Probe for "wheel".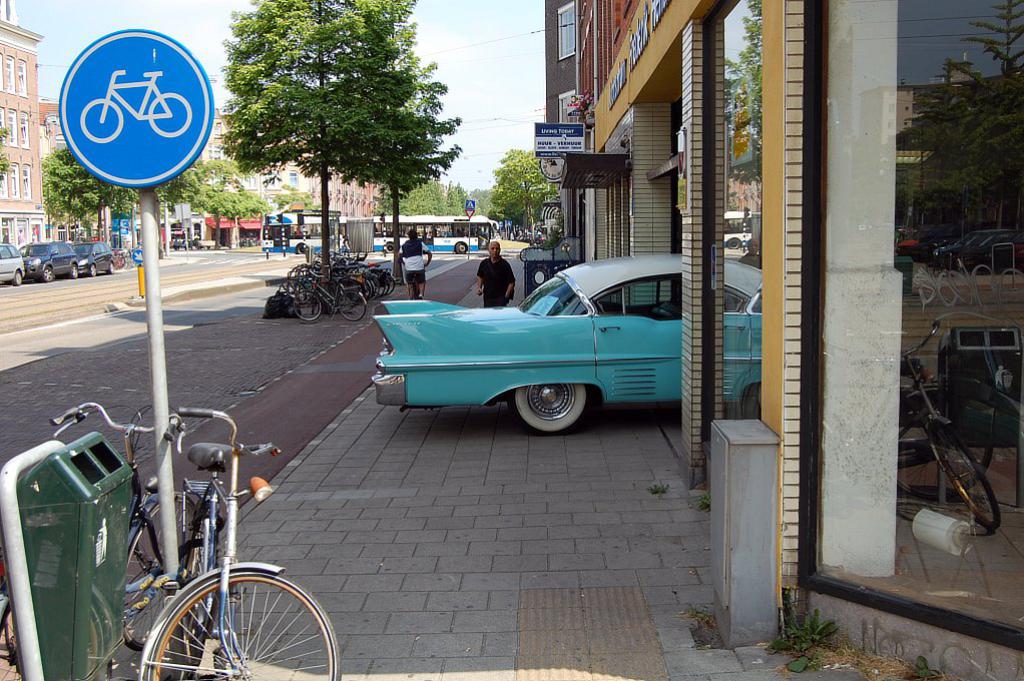
Probe result: region(340, 291, 367, 320).
